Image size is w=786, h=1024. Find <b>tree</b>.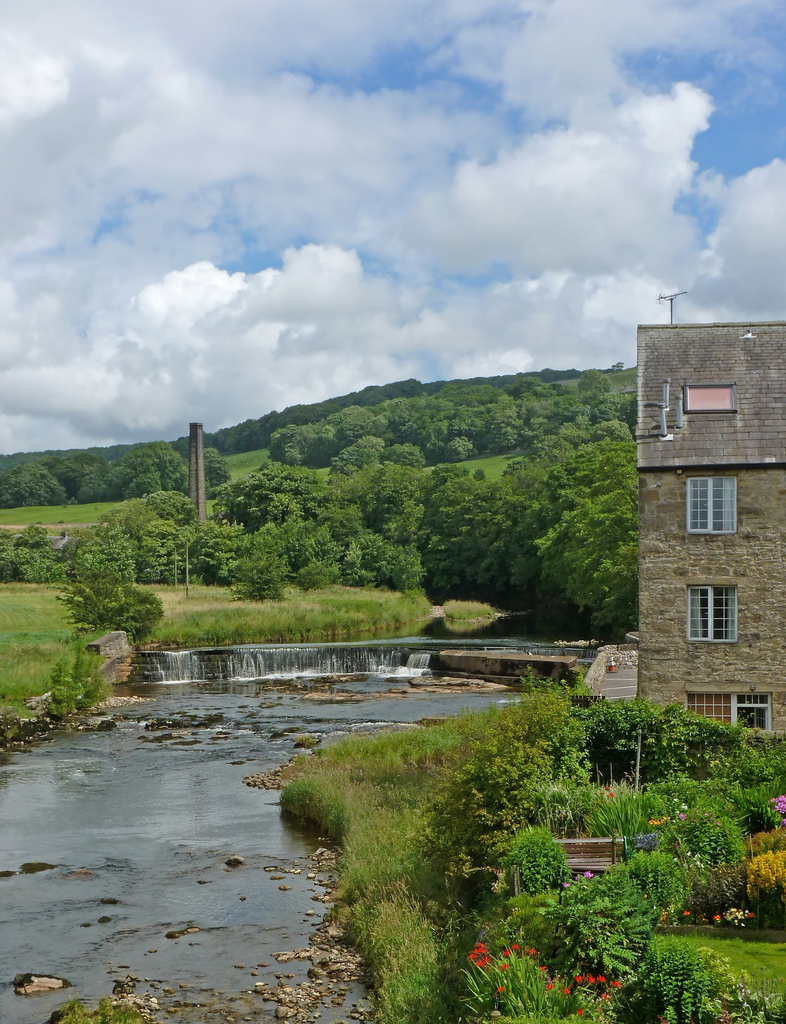
detection(154, 449, 186, 497).
